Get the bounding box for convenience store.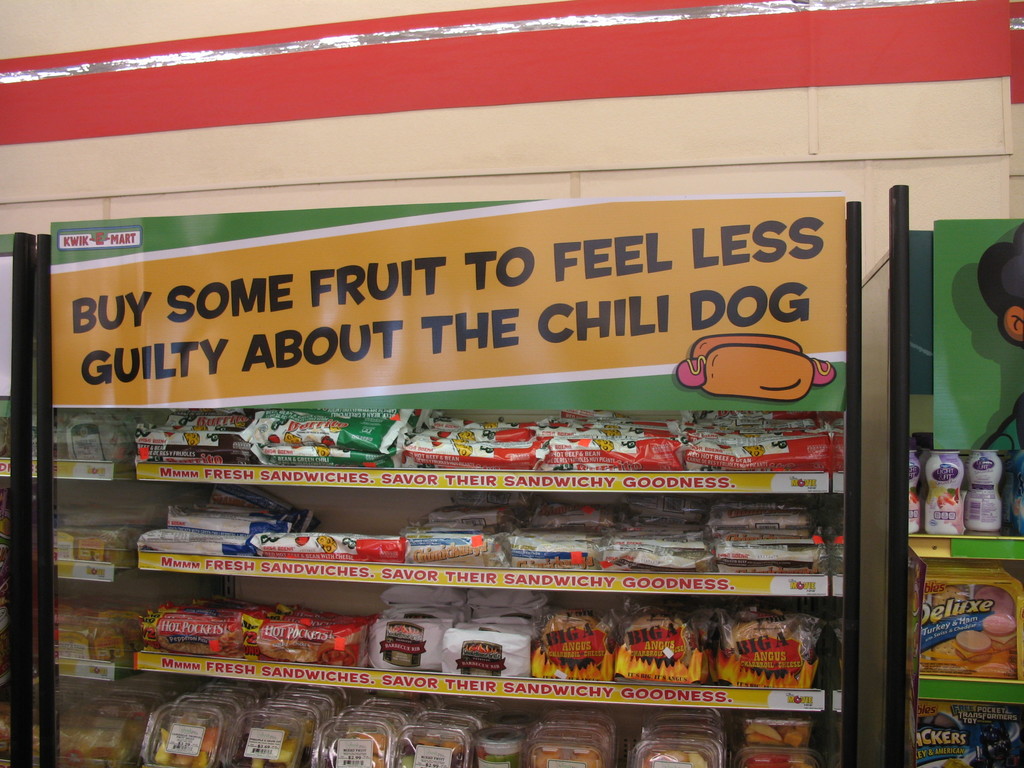
0:126:975:760.
